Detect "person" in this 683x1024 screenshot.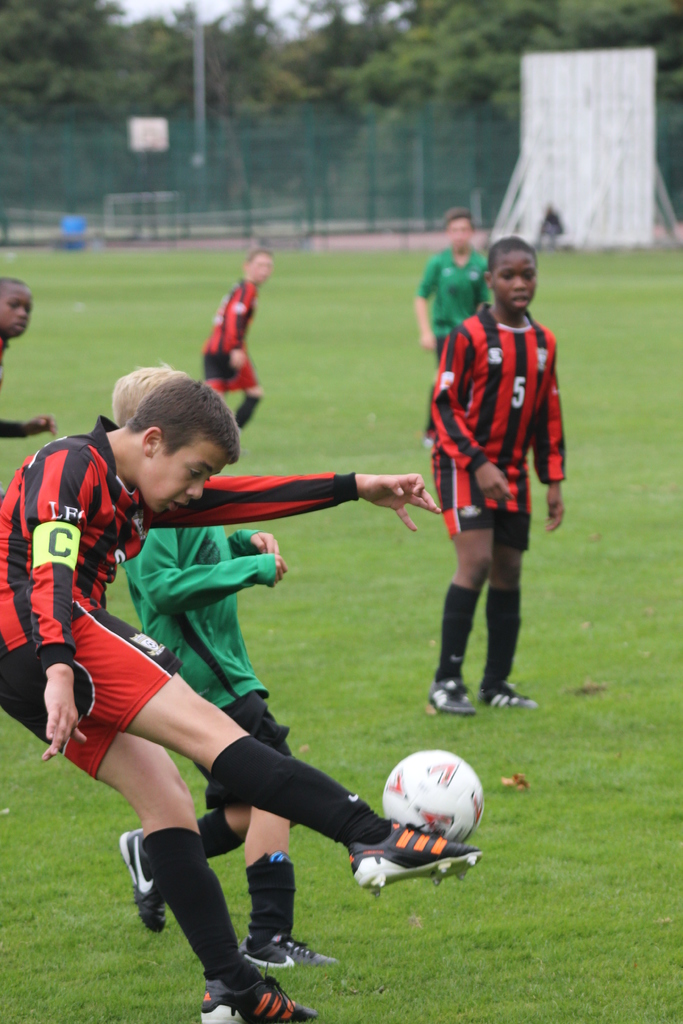
Detection: x1=0, y1=370, x2=480, y2=1023.
